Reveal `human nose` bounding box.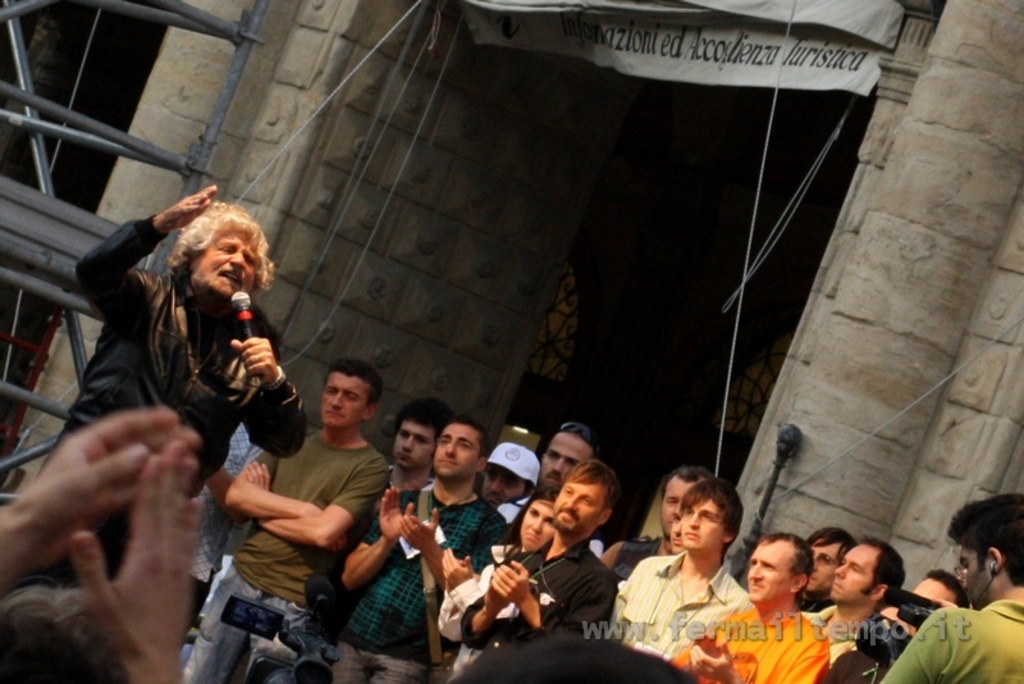
Revealed: x1=812, y1=553, x2=819, y2=573.
